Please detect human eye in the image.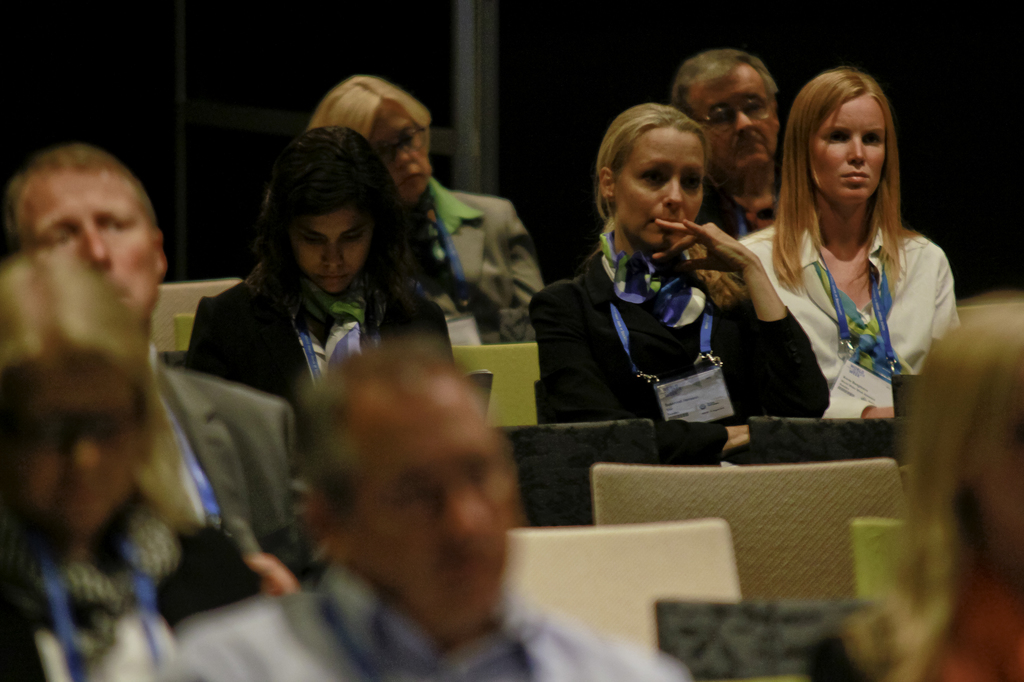
{"x1": 713, "y1": 107, "x2": 731, "y2": 125}.
